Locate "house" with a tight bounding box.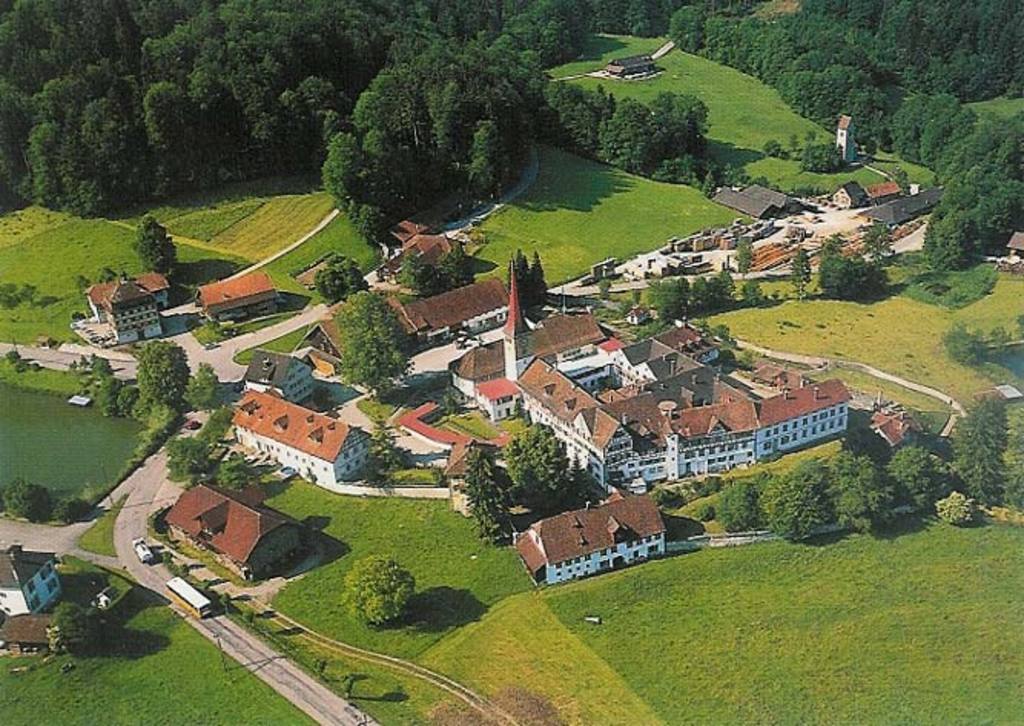
<region>524, 491, 677, 594</region>.
